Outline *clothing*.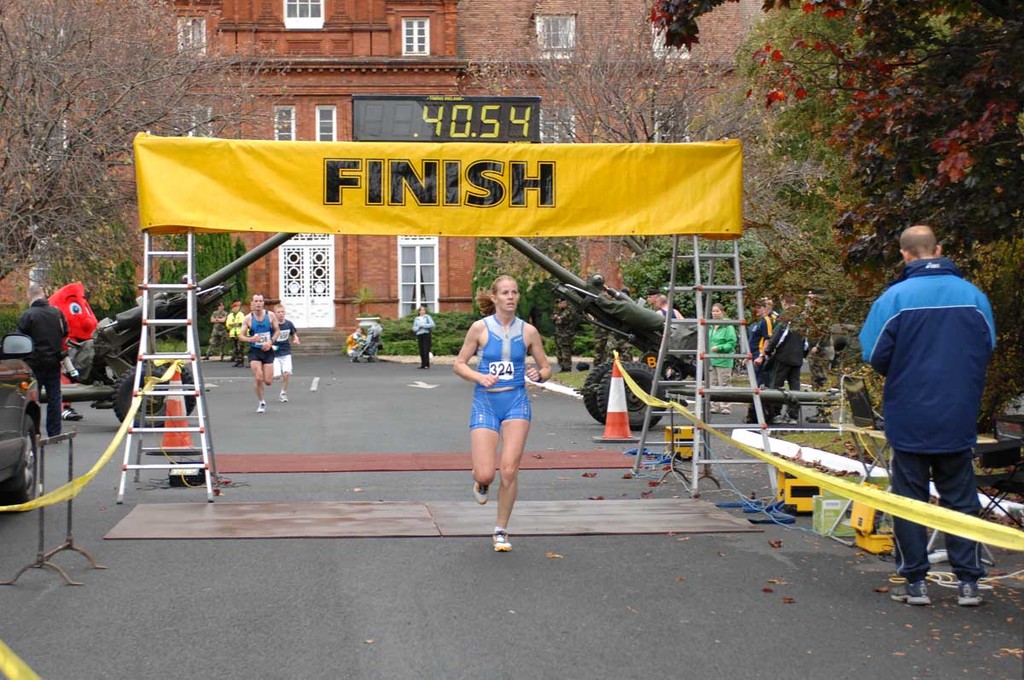
Outline: {"x1": 858, "y1": 252, "x2": 998, "y2": 574}.
